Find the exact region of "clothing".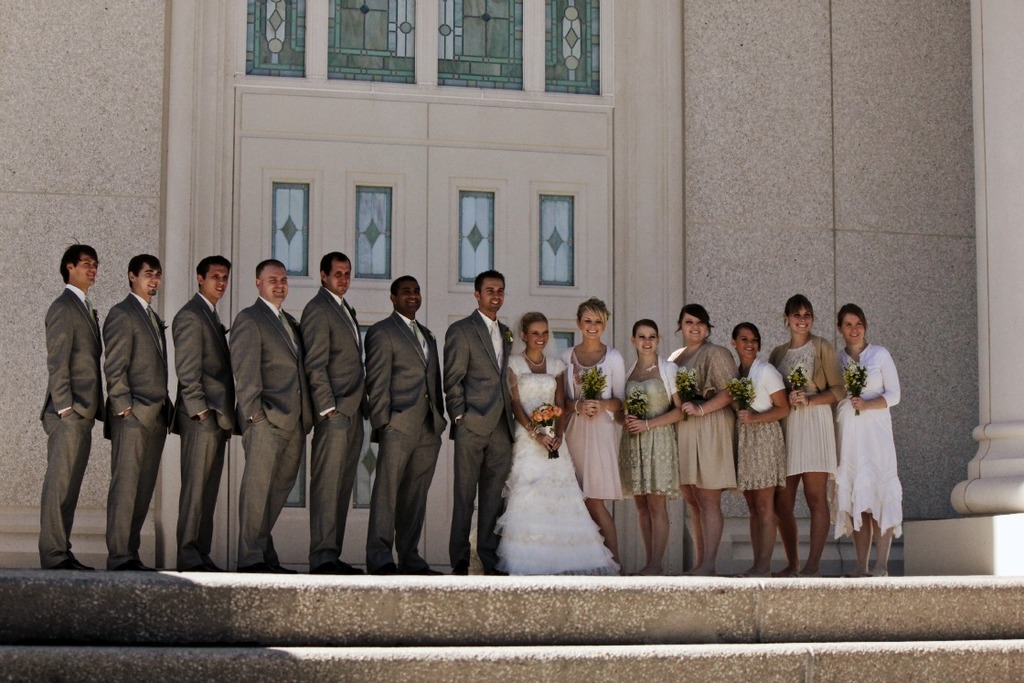
Exact region: 561/337/626/496.
